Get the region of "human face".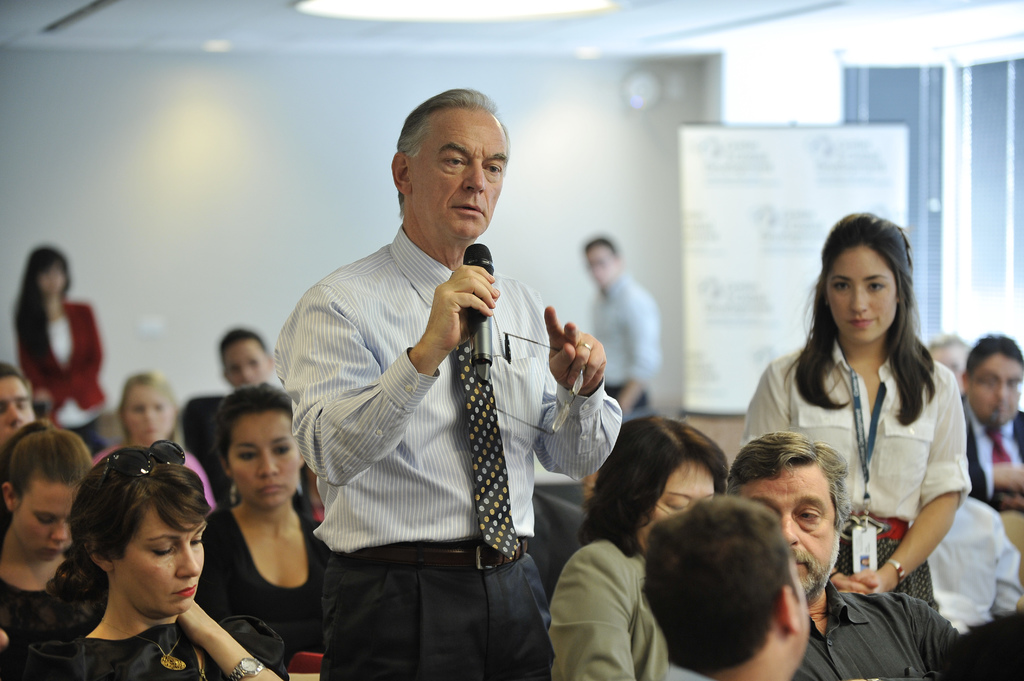
box(827, 249, 897, 340).
